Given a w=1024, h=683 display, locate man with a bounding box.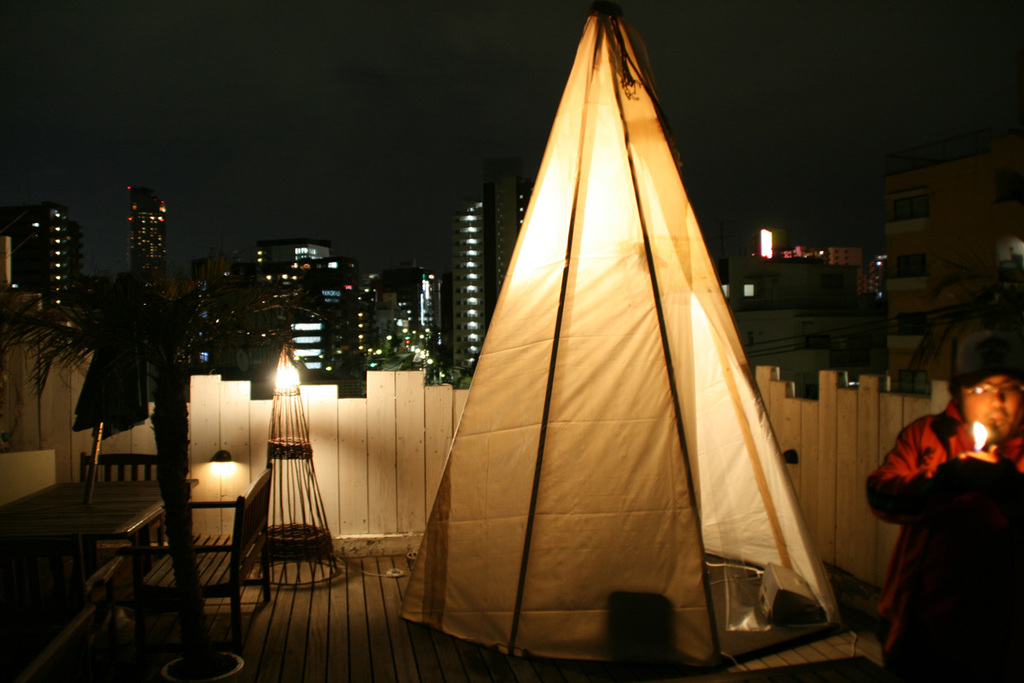
Located: locate(865, 330, 1023, 682).
